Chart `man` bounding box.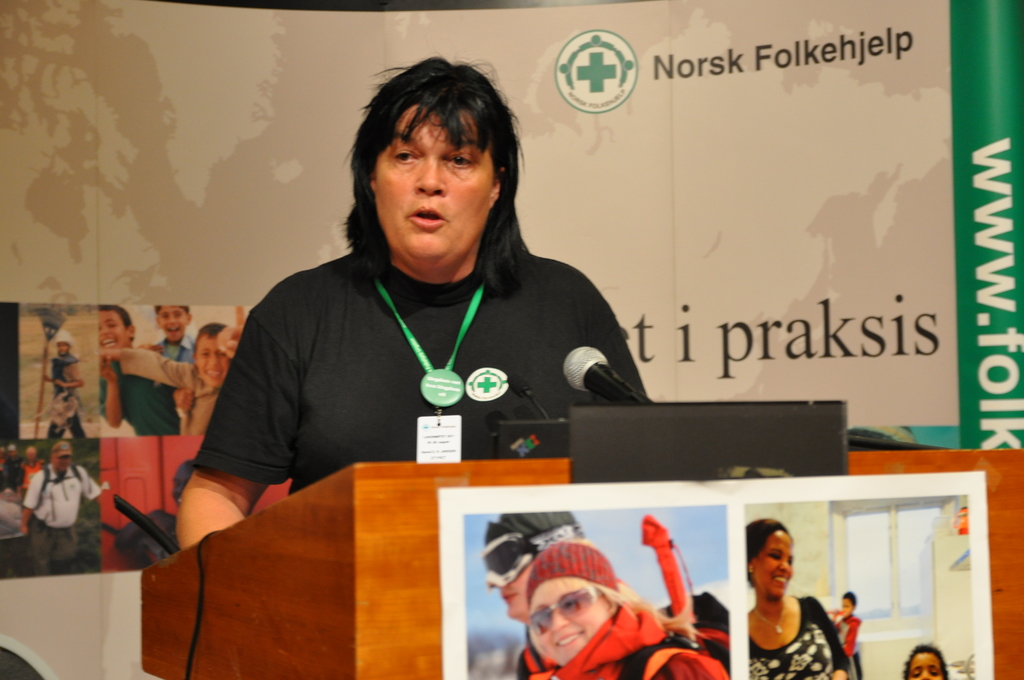
Charted: <region>173, 54, 649, 555</region>.
